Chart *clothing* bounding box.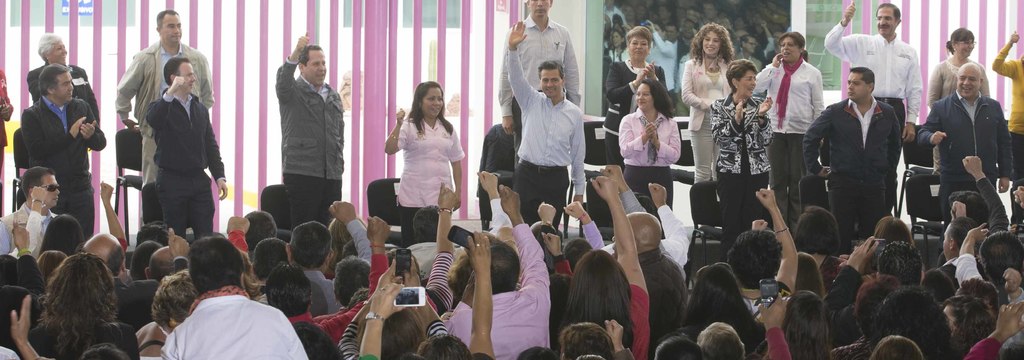
Charted: x1=764 y1=59 x2=812 y2=128.
